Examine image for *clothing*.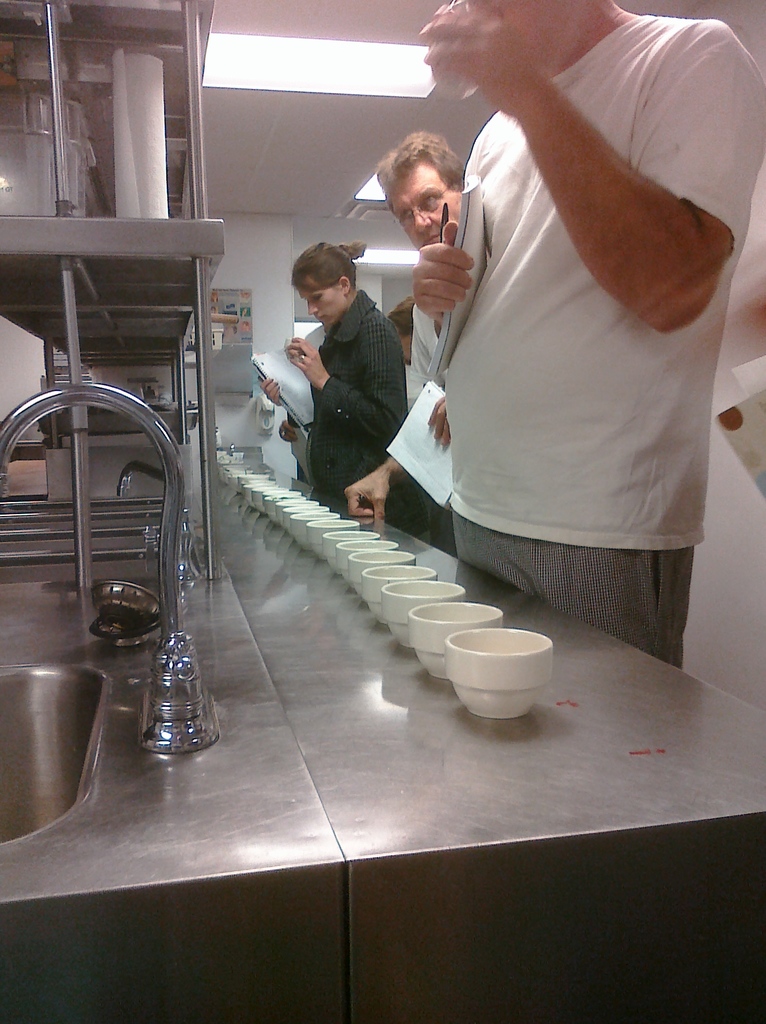
Examination result: region(452, 12, 760, 689).
